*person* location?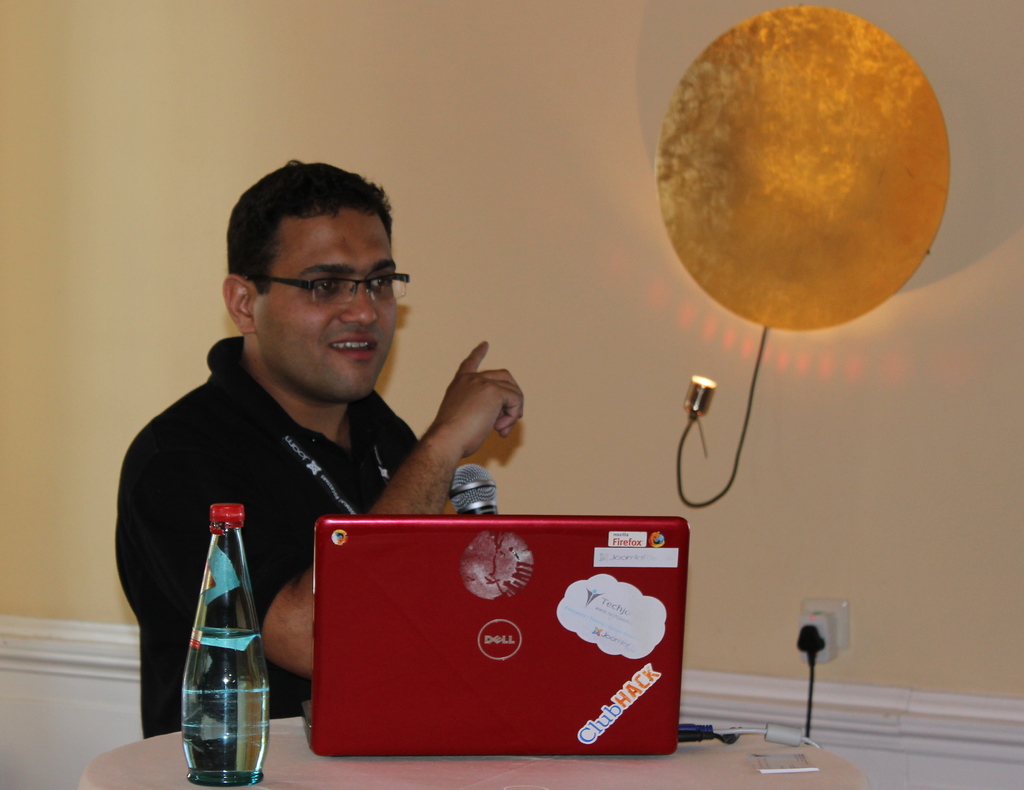
[left=115, top=157, right=526, bottom=740]
